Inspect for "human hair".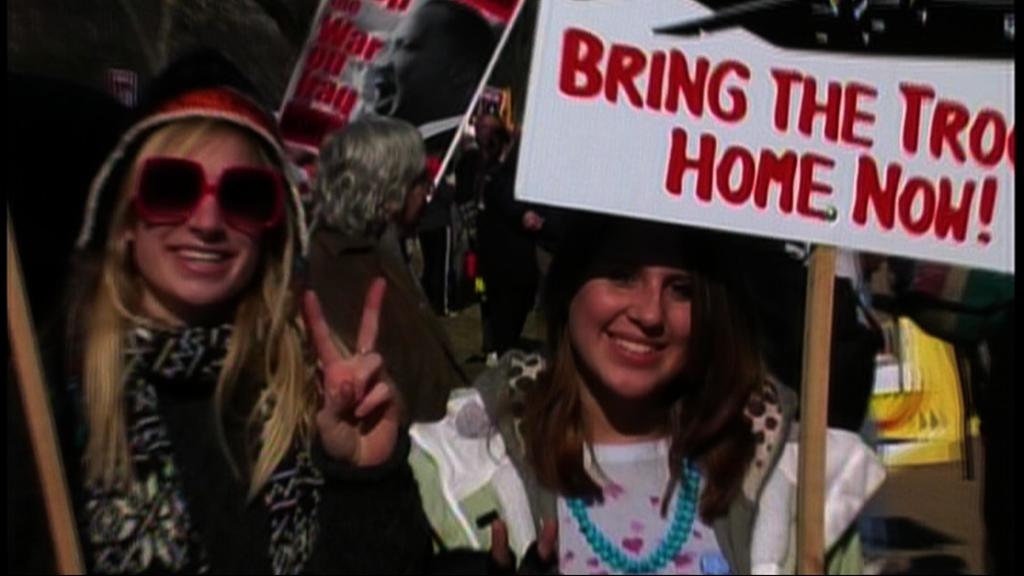
Inspection: {"left": 310, "top": 115, "right": 428, "bottom": 238}.
